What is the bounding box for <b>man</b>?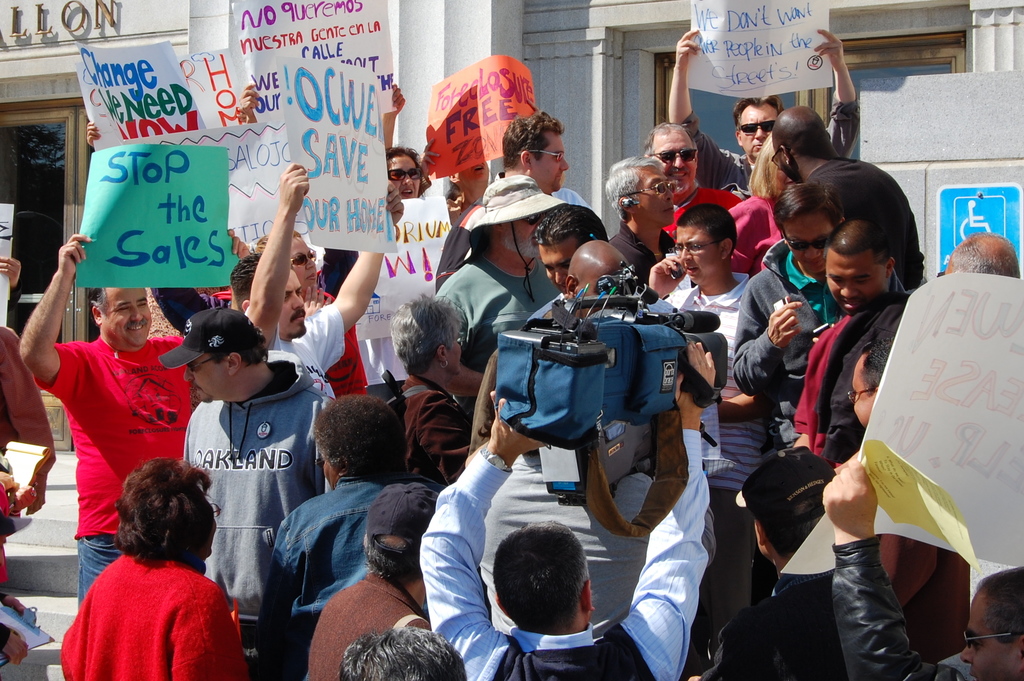
424 168 575 423.
